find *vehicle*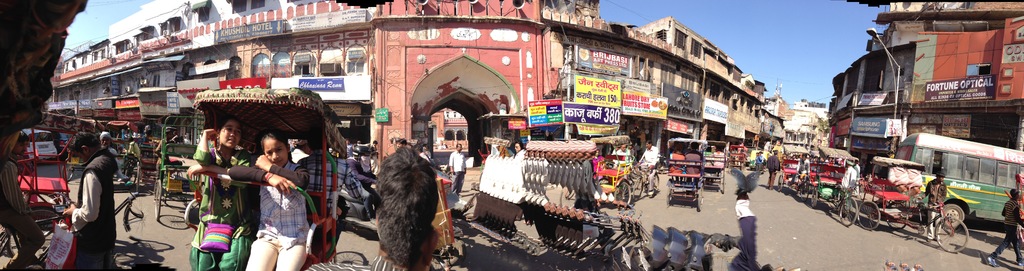
726/139/742/170
